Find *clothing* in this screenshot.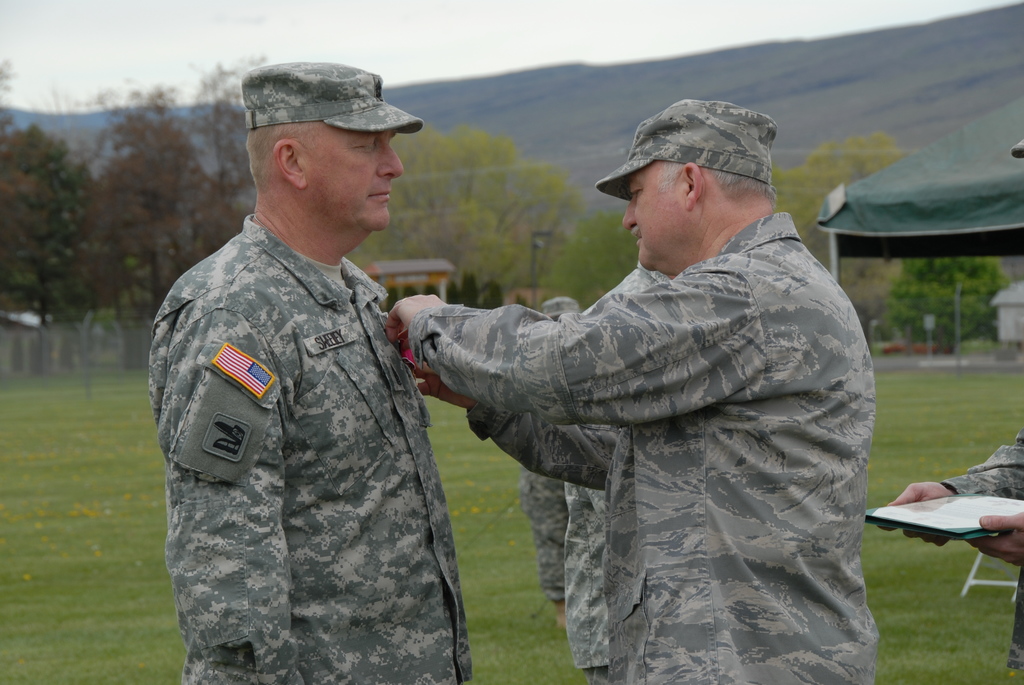
The bounding box for *clothing* is {"left": 950, "top": 427, "right": 1023, "bottom": 553}.
